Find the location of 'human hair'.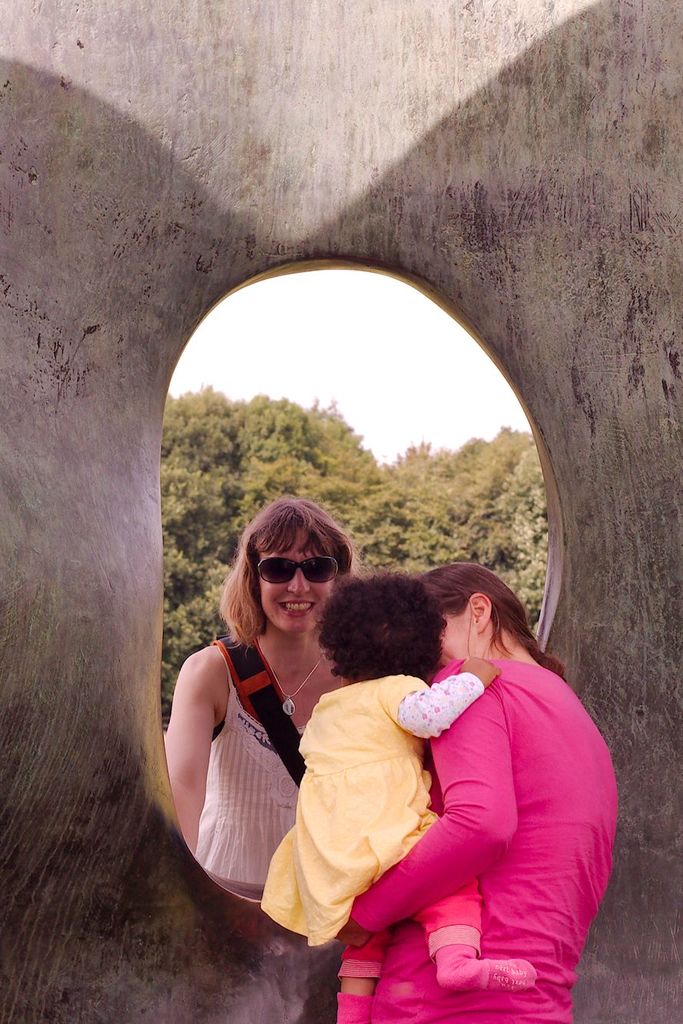
Location: <box>416,560,566,678</box>.
